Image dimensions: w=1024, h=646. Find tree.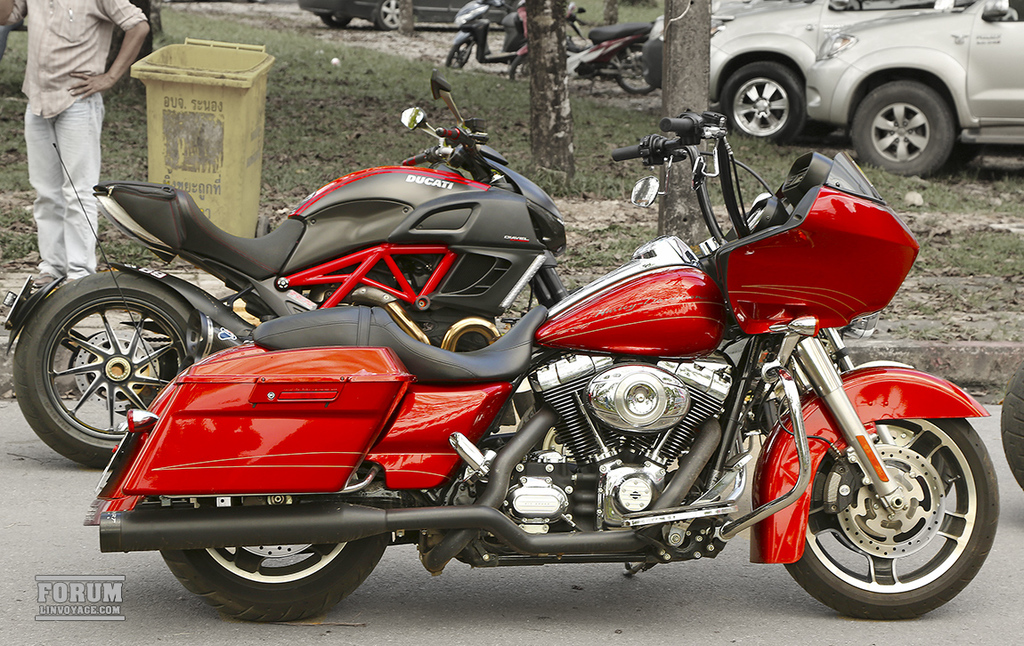
[x1=110, y1=0, x2=158, y2=89].
